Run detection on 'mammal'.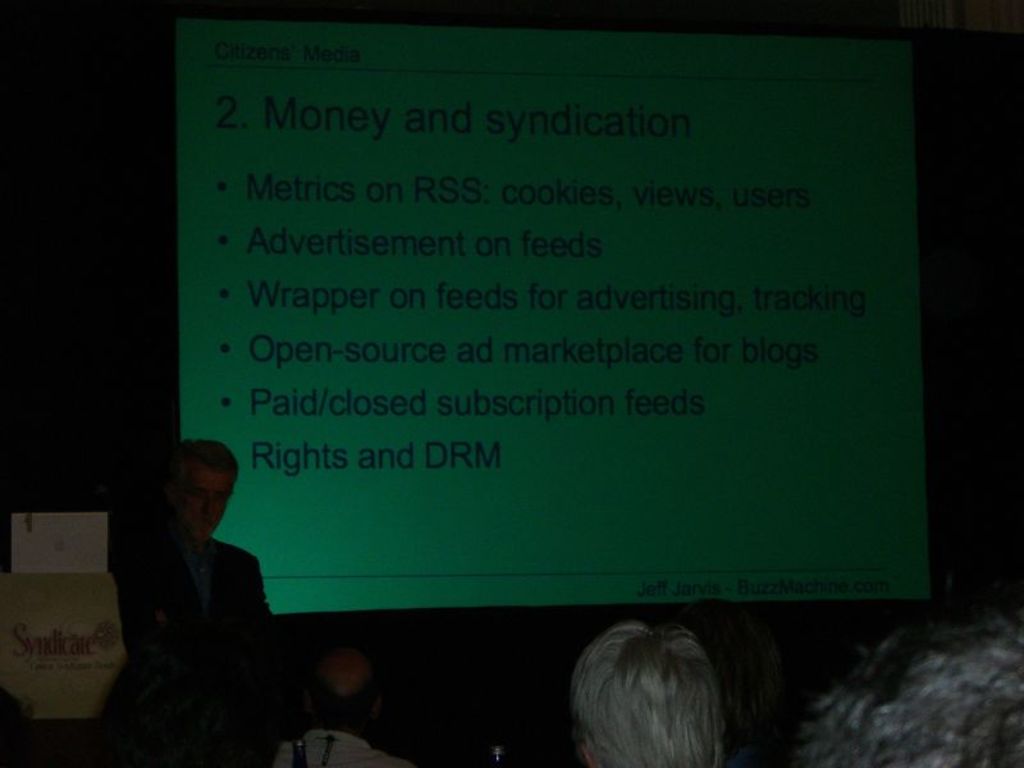
Result: left=544, top=620, right=758, bottom=758.
